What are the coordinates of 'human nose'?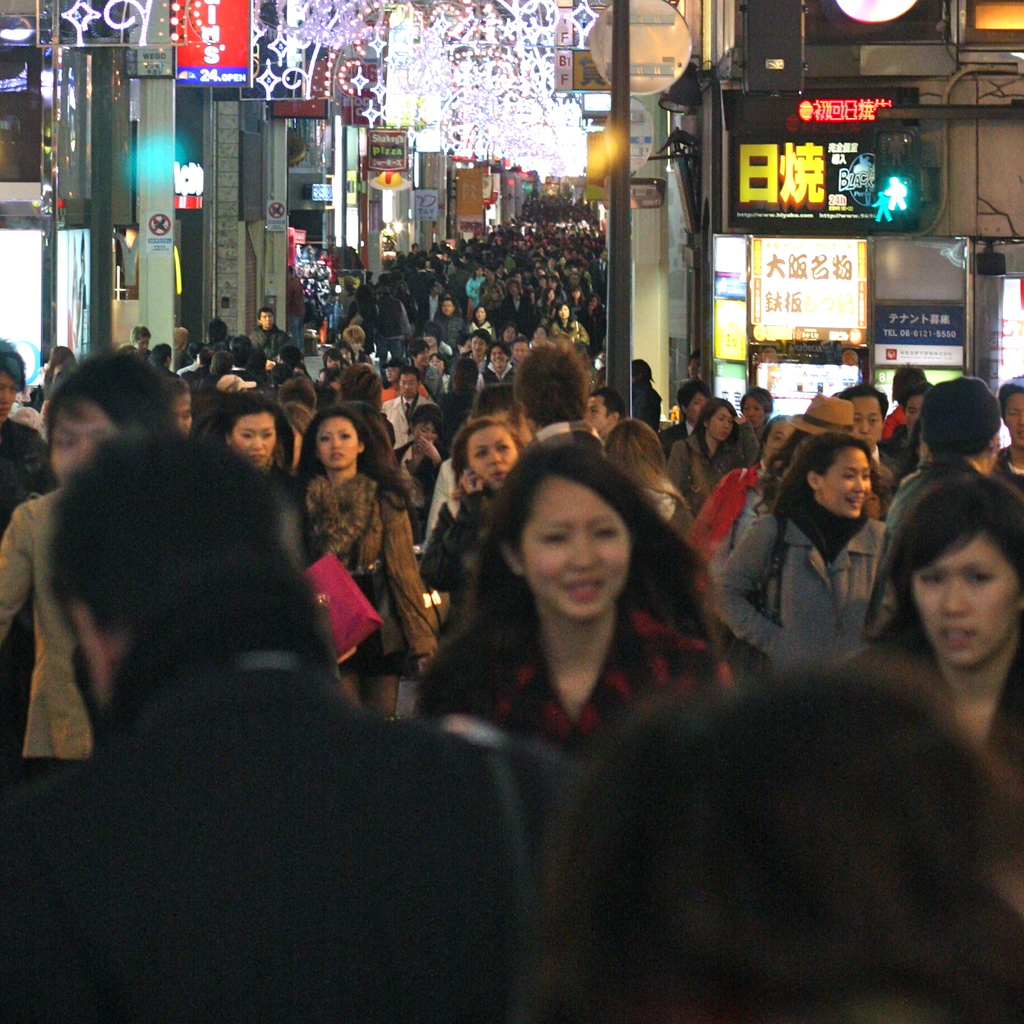
(557, 528, 595, 575).
